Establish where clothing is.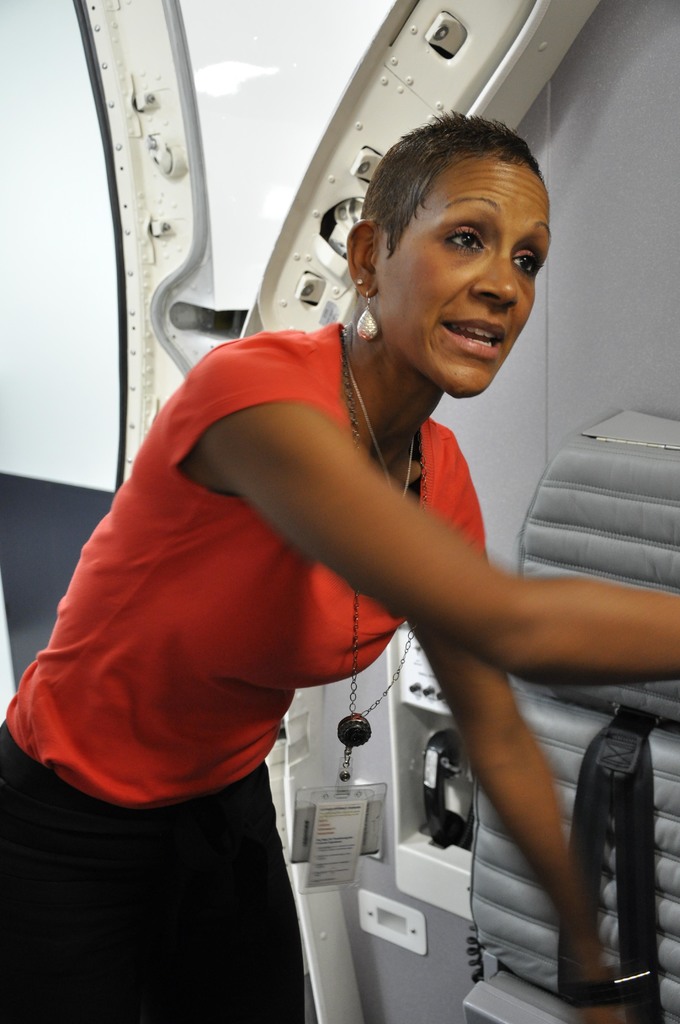
Established at (55, 227, 565, 981).
